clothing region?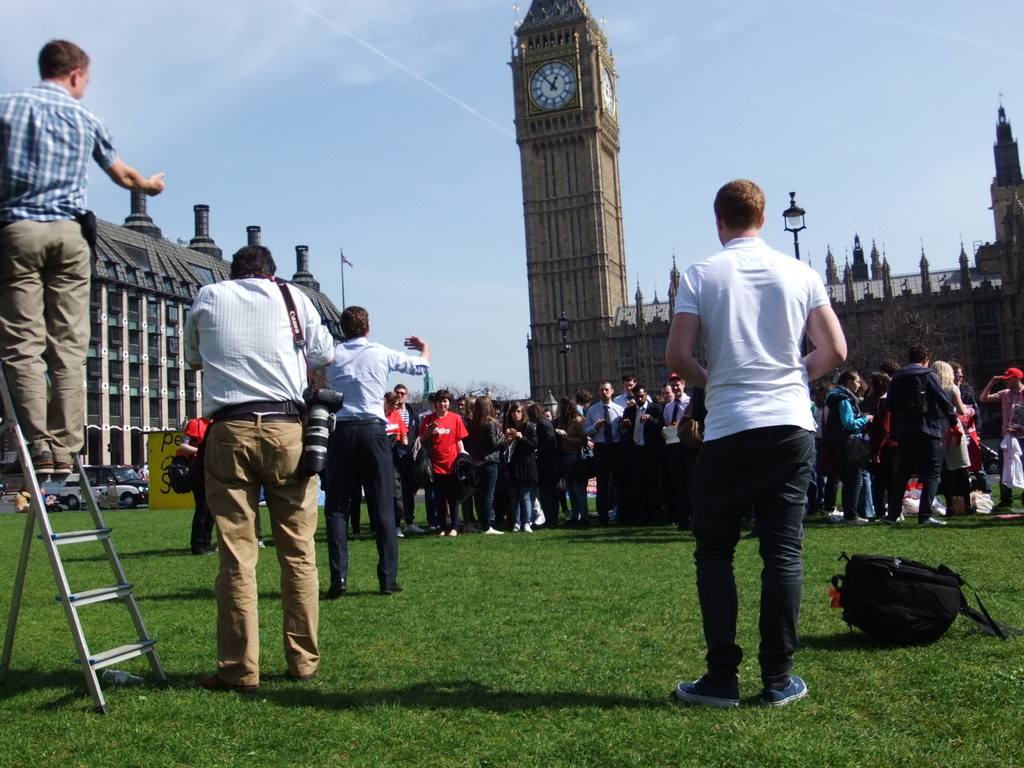
(left=181, top=415, right=211, bottom=550)
